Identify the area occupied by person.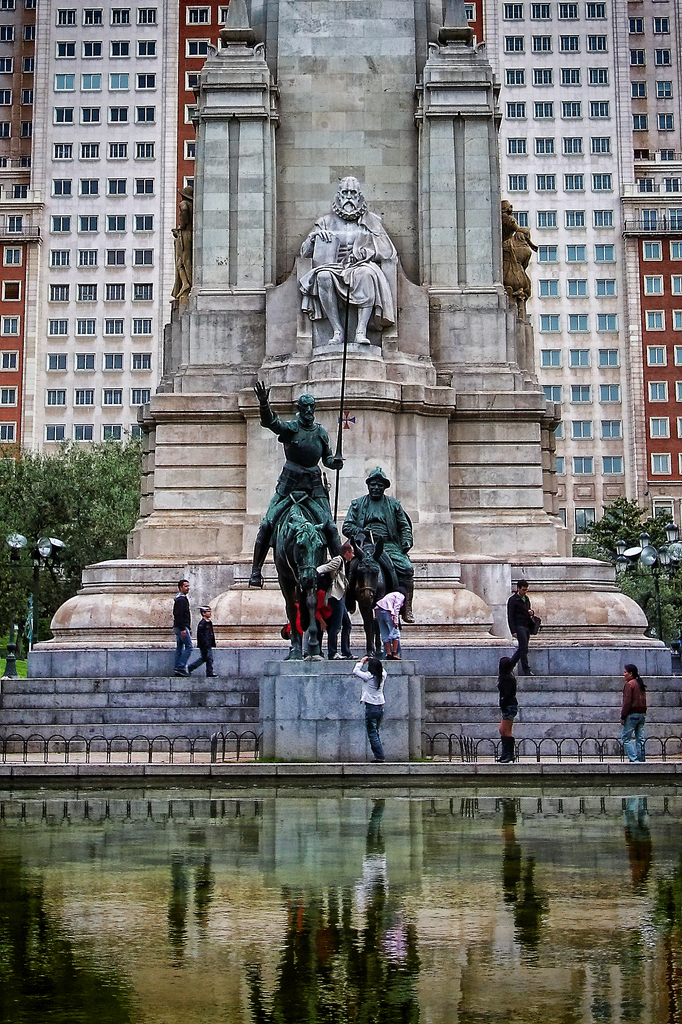
Area: (x1=365, y1=589, x2=410, y2=659).
